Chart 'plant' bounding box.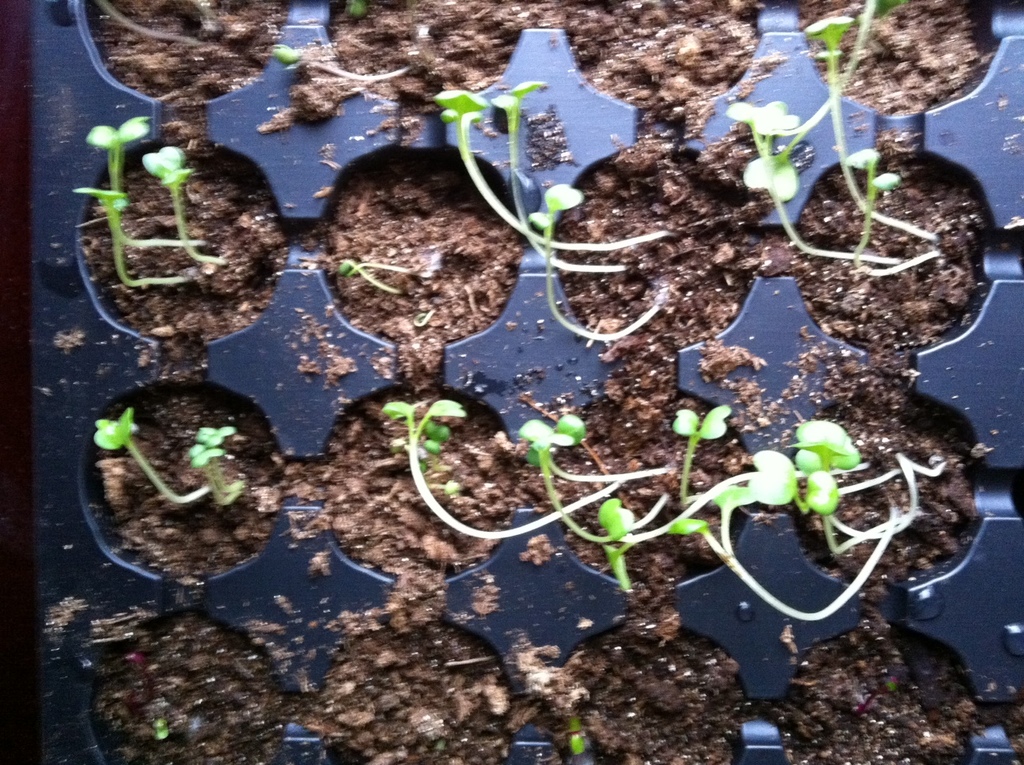
Charted: [x1=423, y1=0, x2=939, y2=352].
